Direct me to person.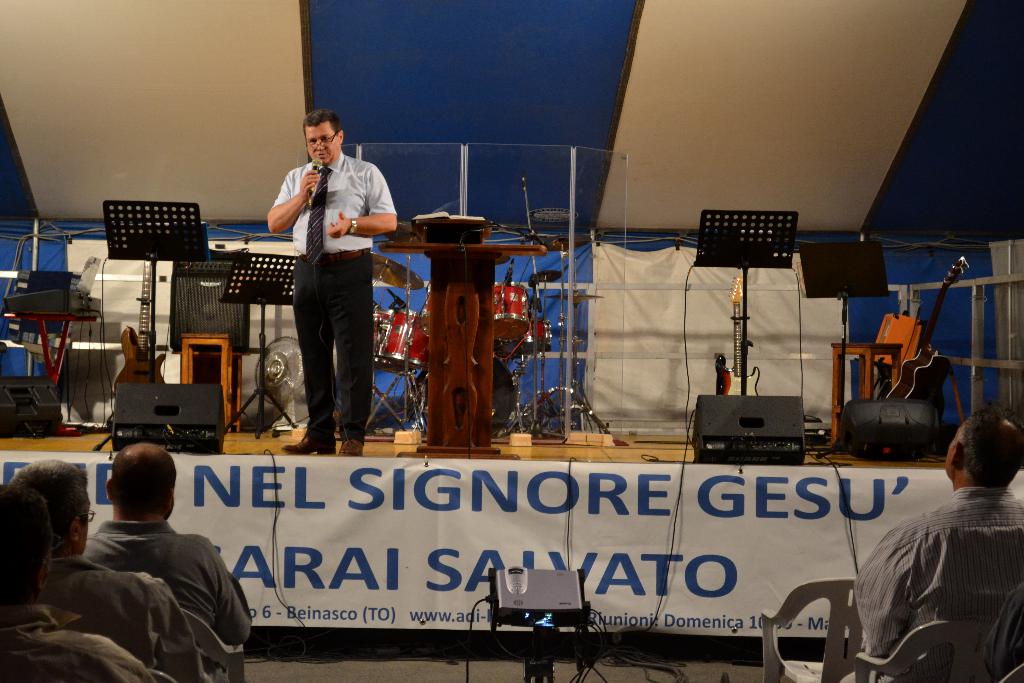
Direction: detection(0, 486, 164, 682).
